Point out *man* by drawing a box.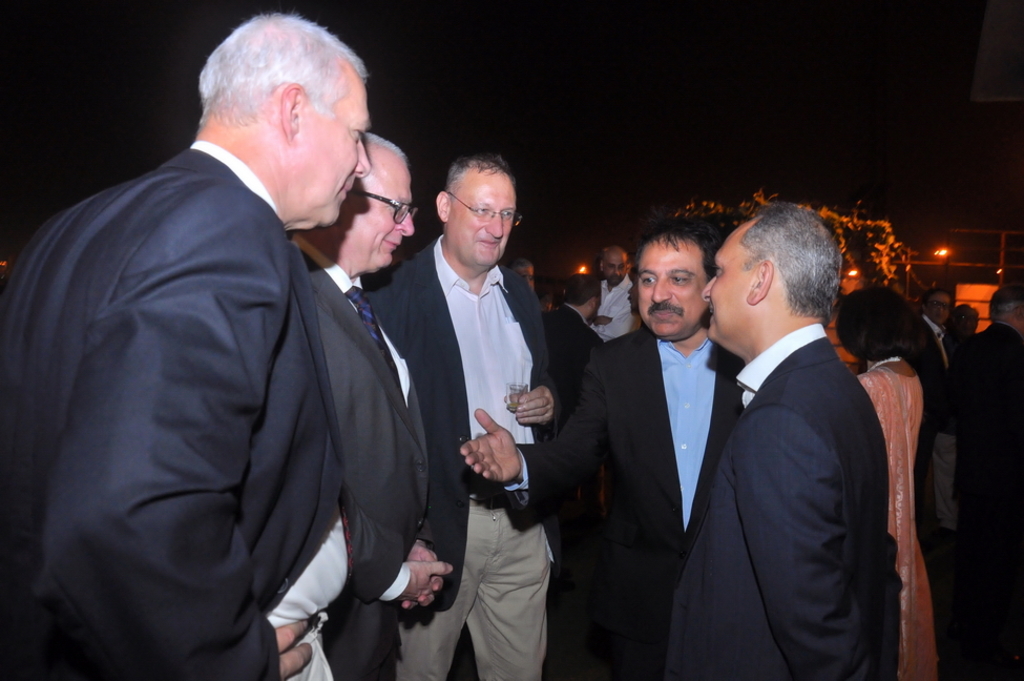
0/4/372/680.
